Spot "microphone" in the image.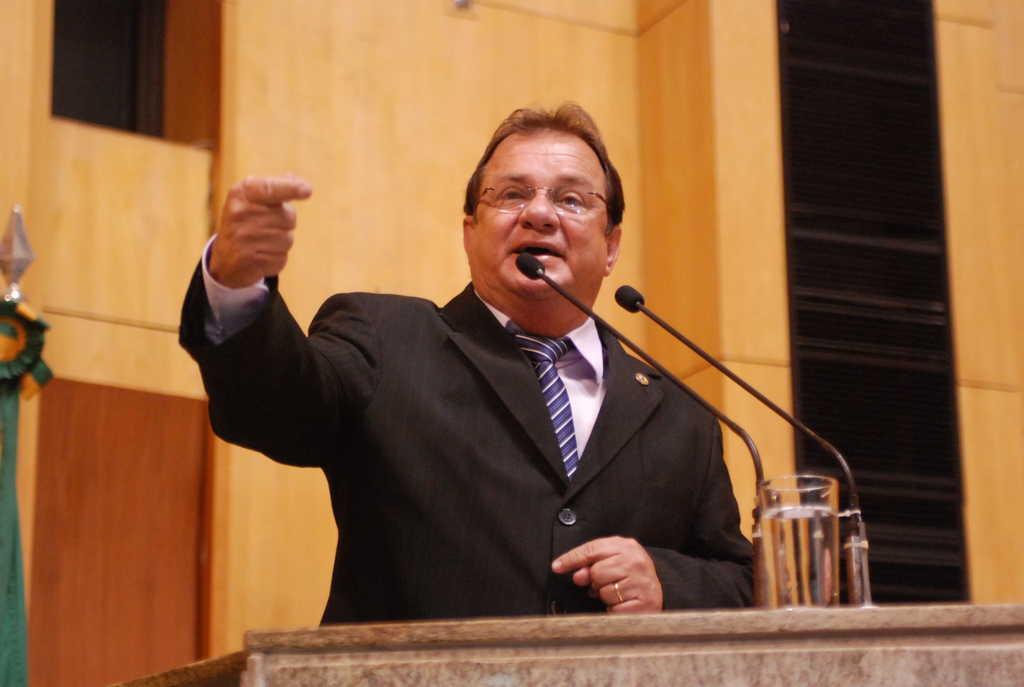
"microphone" found at bbox(609, 275, 871, 511).
